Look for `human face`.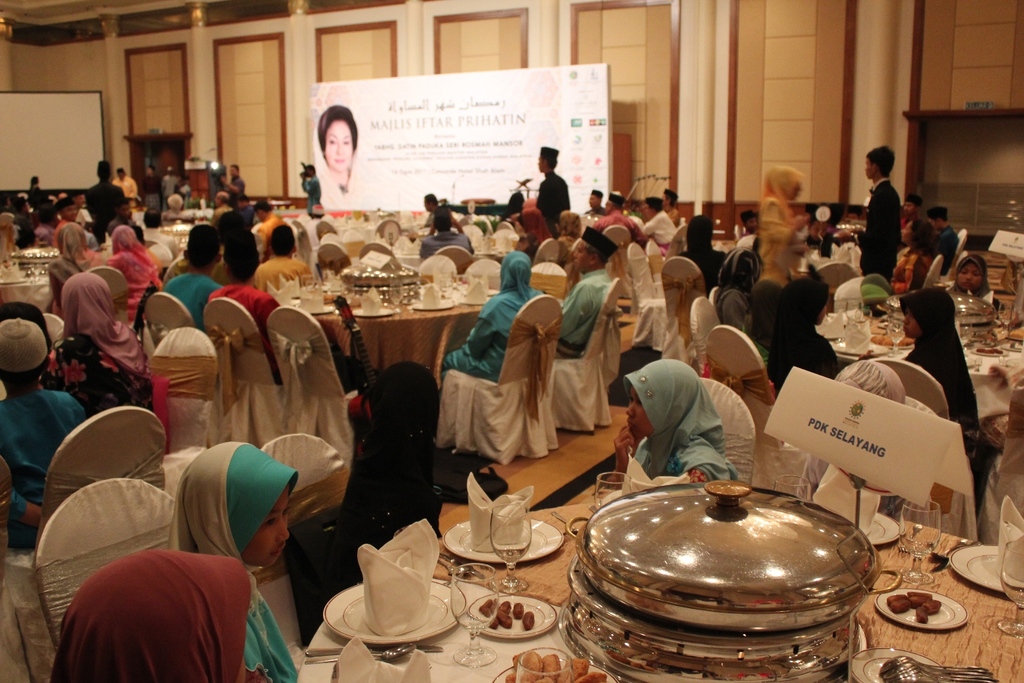
Found: 902/223/914/244.
